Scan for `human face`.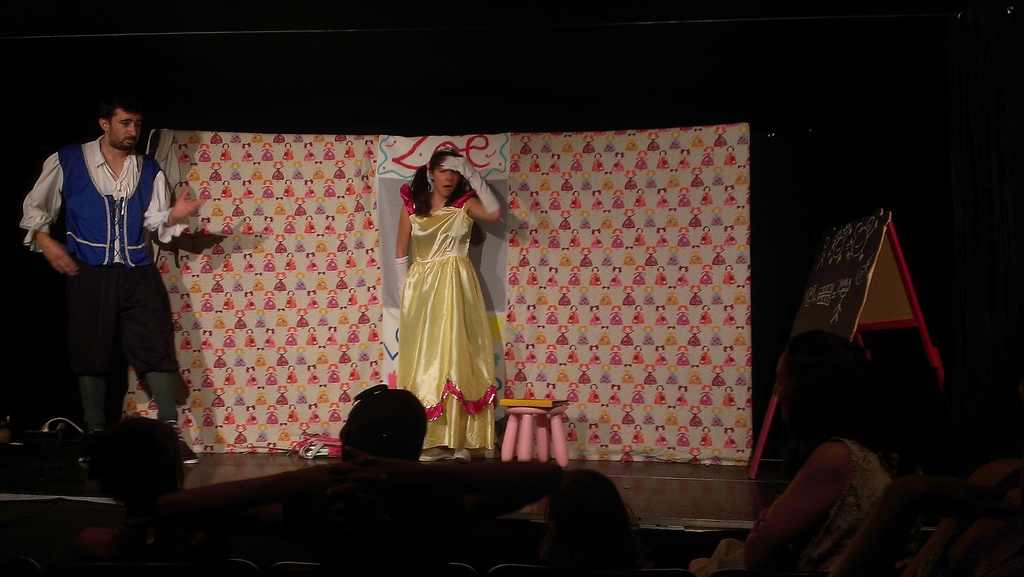
Scan result: bbox(109, 107, 143, 149).
